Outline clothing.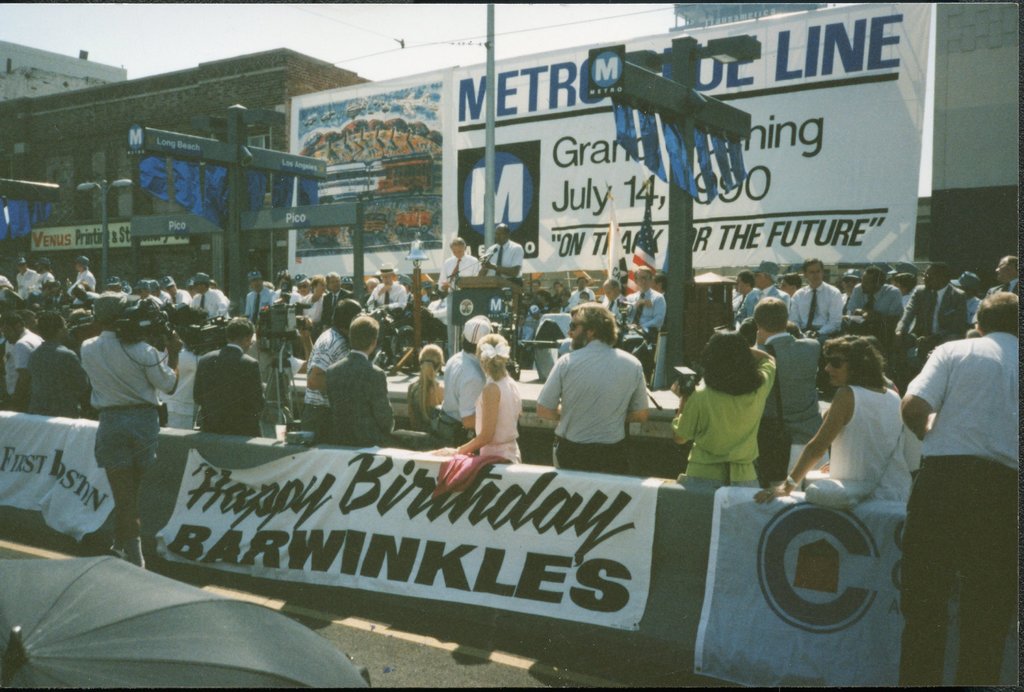
Outline: (left=145, top=292, right=159, bottom=307).
